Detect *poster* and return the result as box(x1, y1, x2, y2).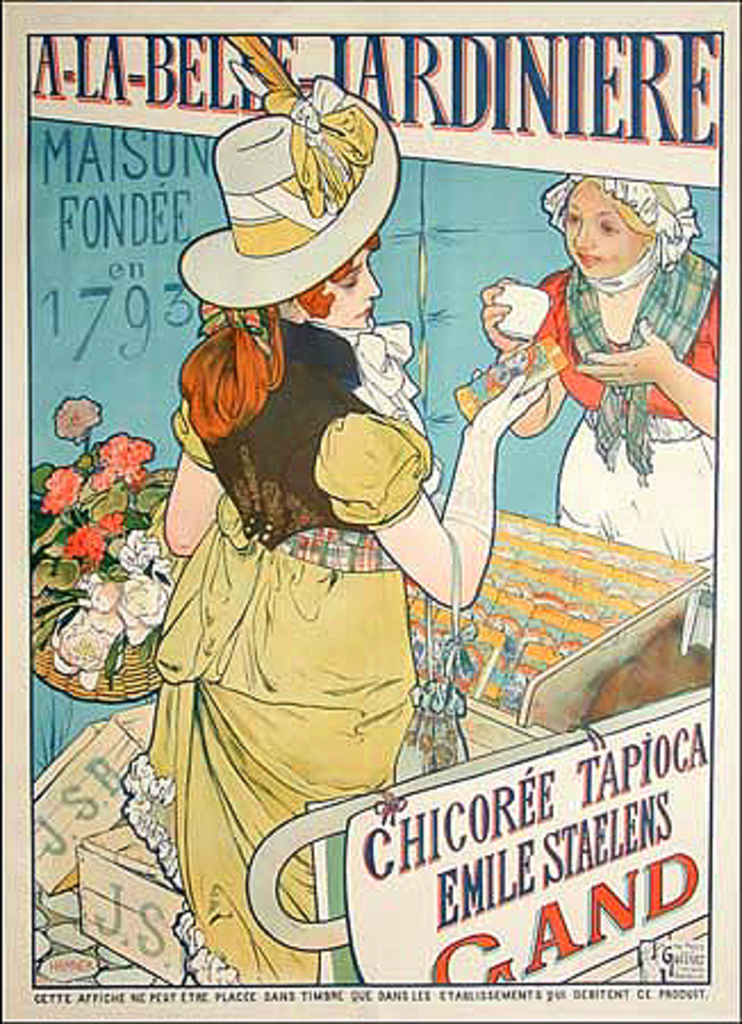
box(0, 0, 740, 1022).
